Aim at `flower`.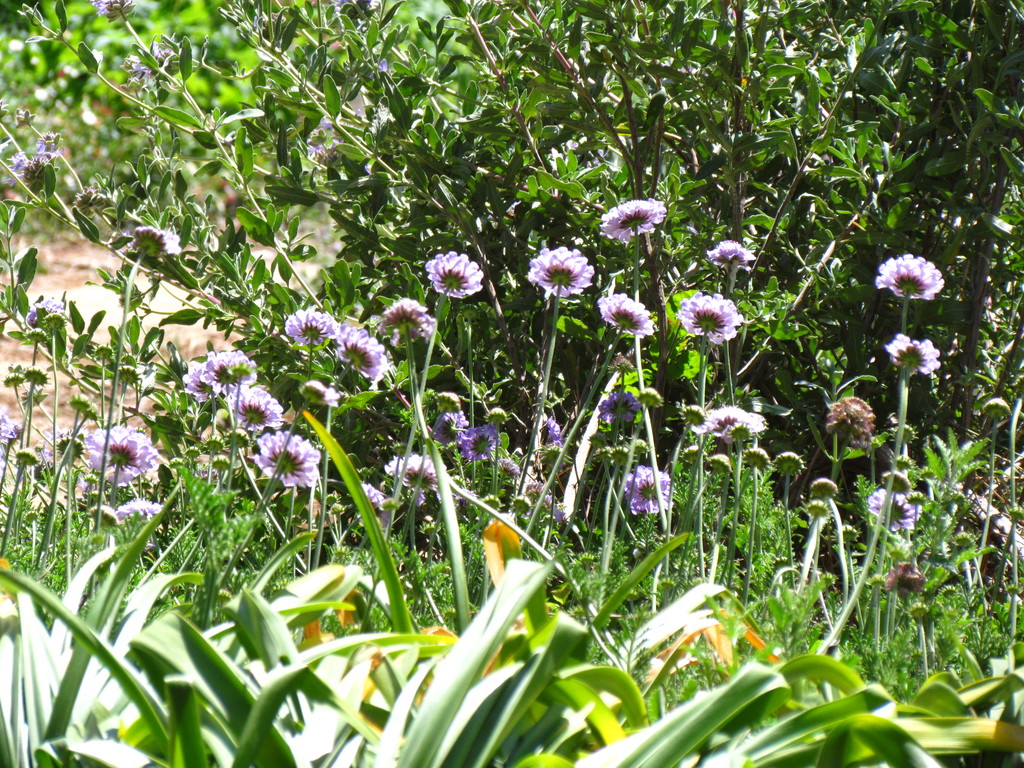
Aimed at 91:0:124:19.
